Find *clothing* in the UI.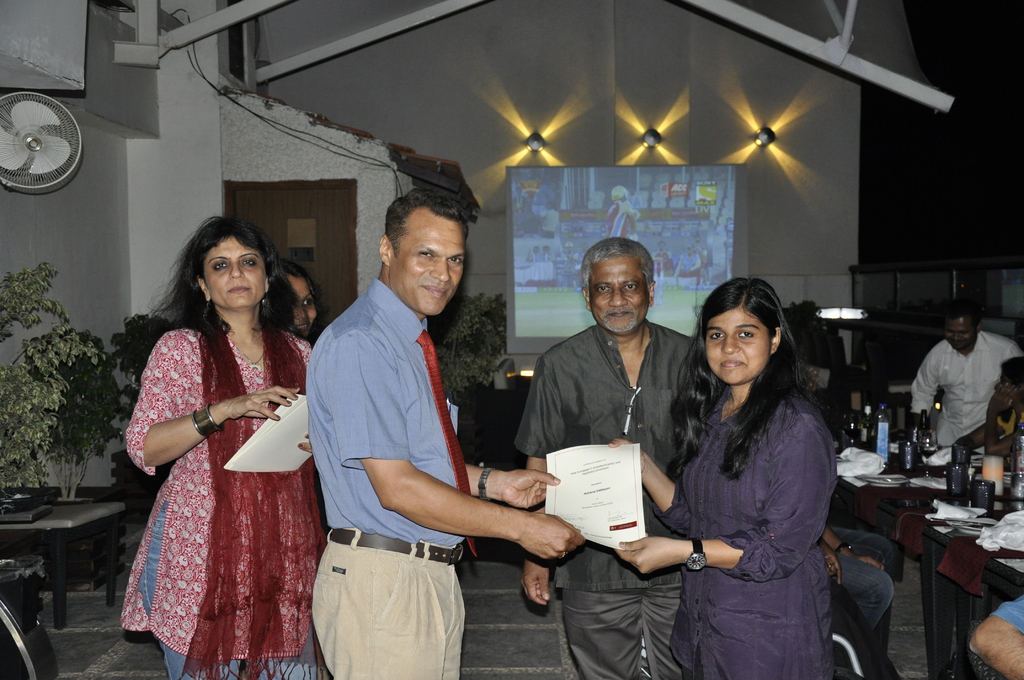
UI element at (911, 333, 1023, 448).
